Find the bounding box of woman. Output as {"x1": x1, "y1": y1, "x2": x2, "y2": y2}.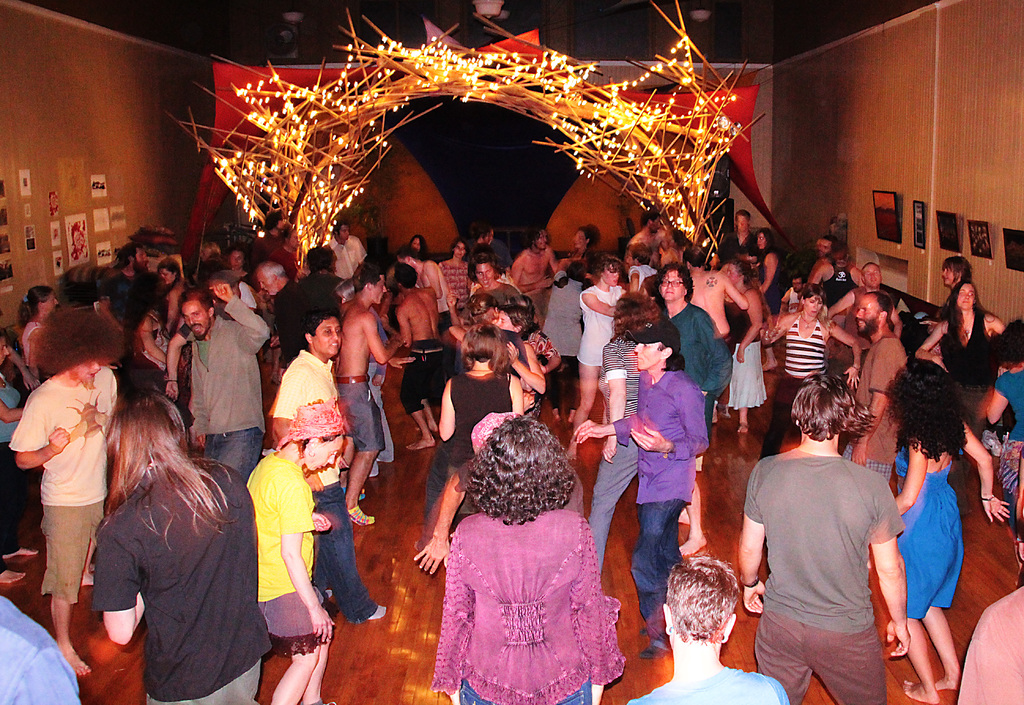
{"x1": 572, "y1": 256, "x2": 628, "y2": 458}.
